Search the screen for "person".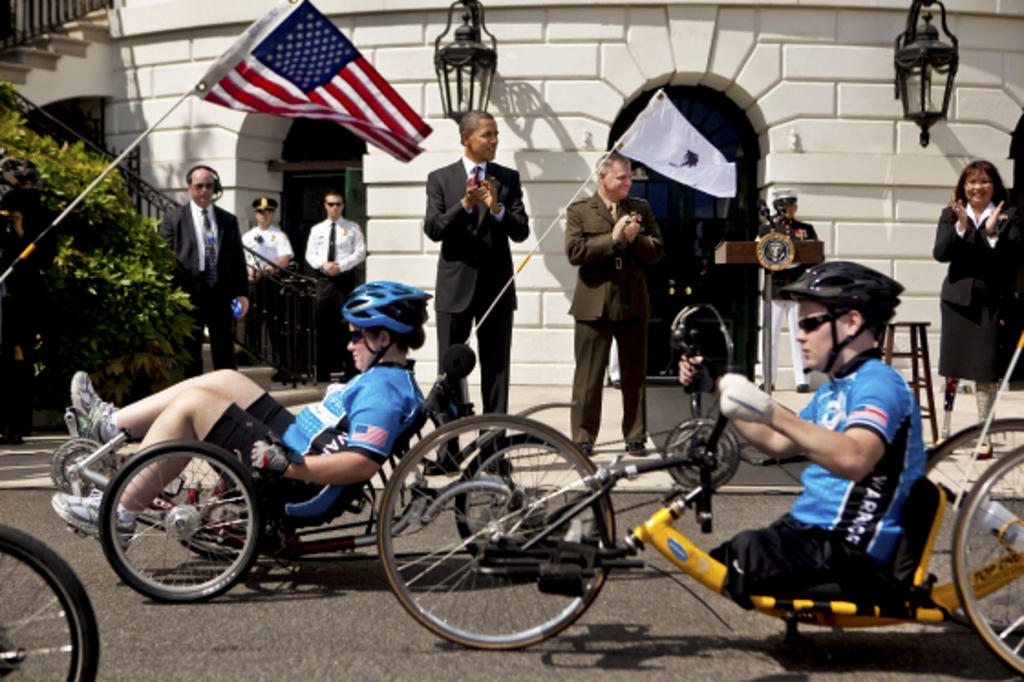
Found at select_region(715, 256, 940, 636).
